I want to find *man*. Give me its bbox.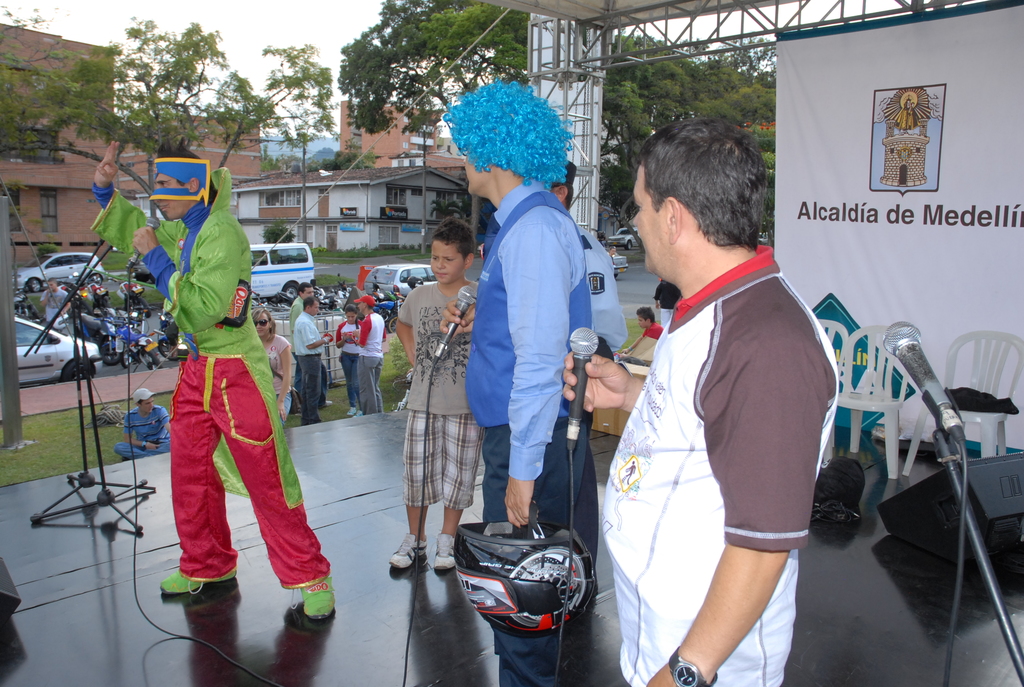
select_region(352, 297, 389, 422).
